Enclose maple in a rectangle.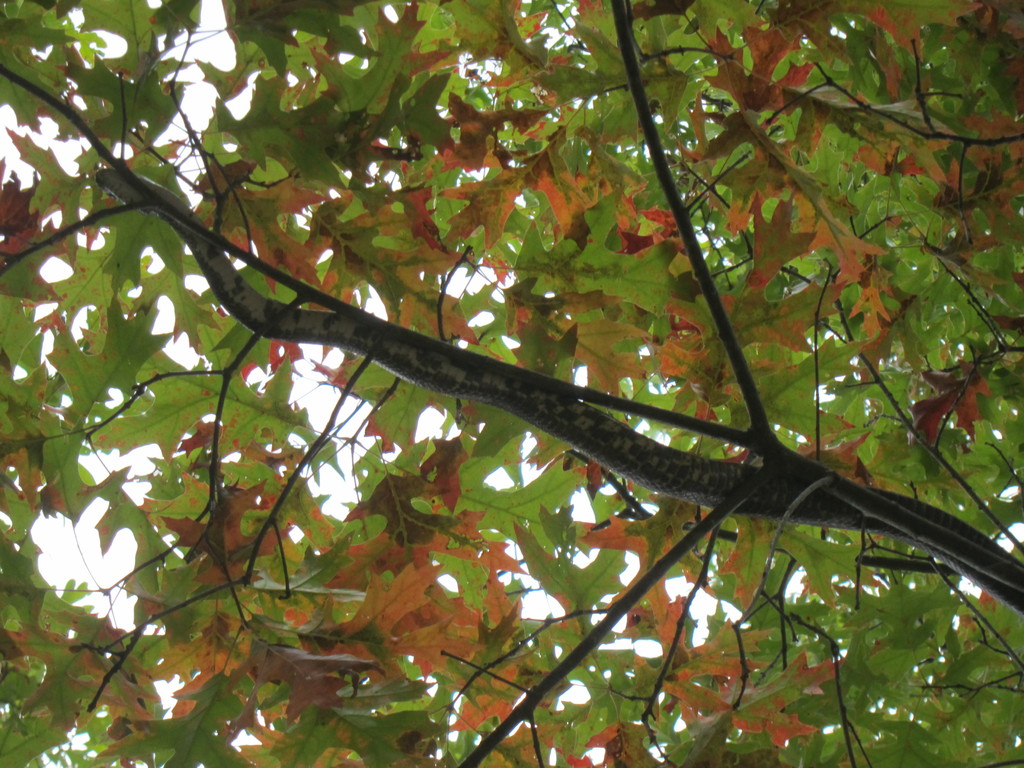
left=45, top=9, right=1023, bottom=767.
